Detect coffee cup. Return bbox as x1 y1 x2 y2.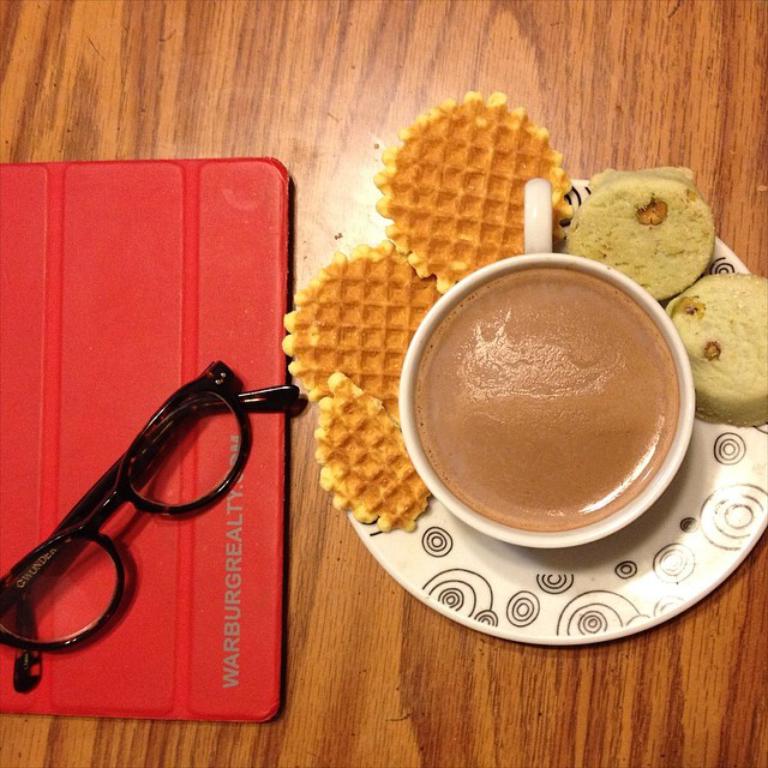
396 173 698 554.
